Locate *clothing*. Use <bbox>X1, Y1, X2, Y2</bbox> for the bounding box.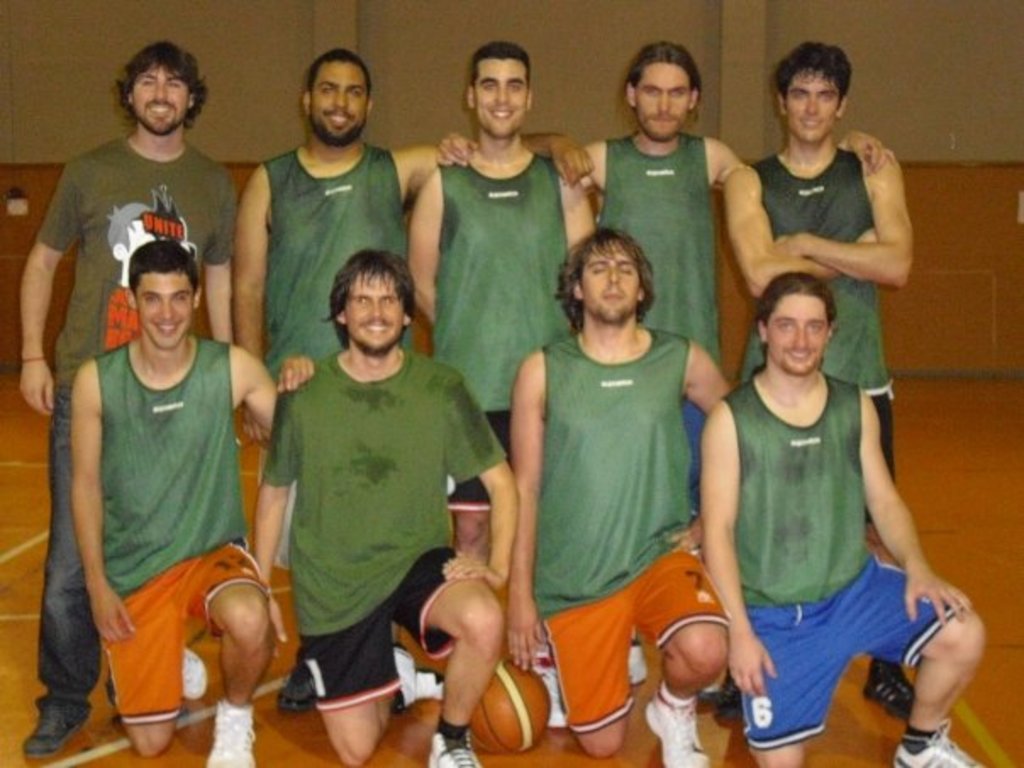
<bbox>64, 275, 242, 705</bbox>.
